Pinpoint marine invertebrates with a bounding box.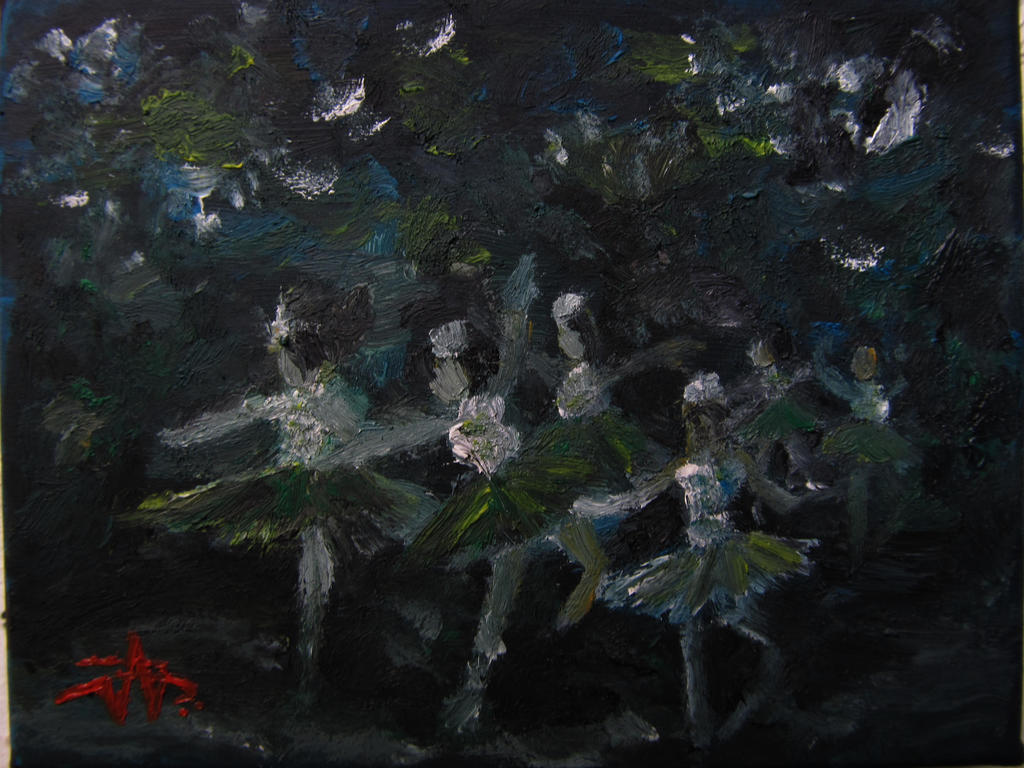
bbox(424, 385, 551, 534).
